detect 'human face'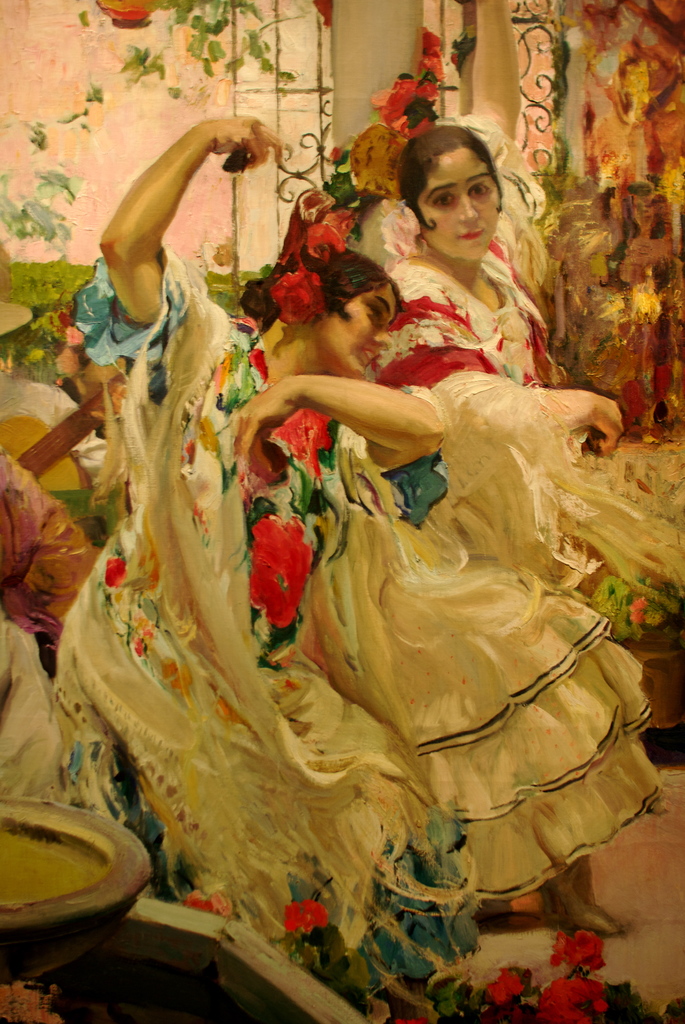
x1=315, y1=279, x2=397, y2=384
